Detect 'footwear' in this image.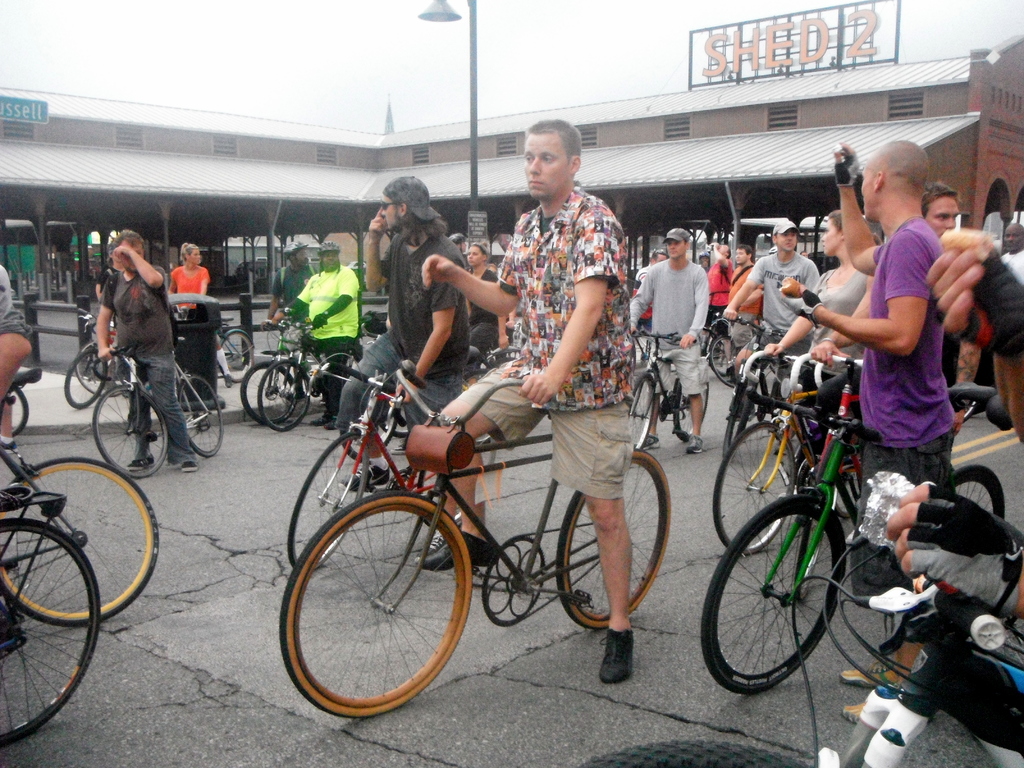
Detection: 182 461 200 471.
